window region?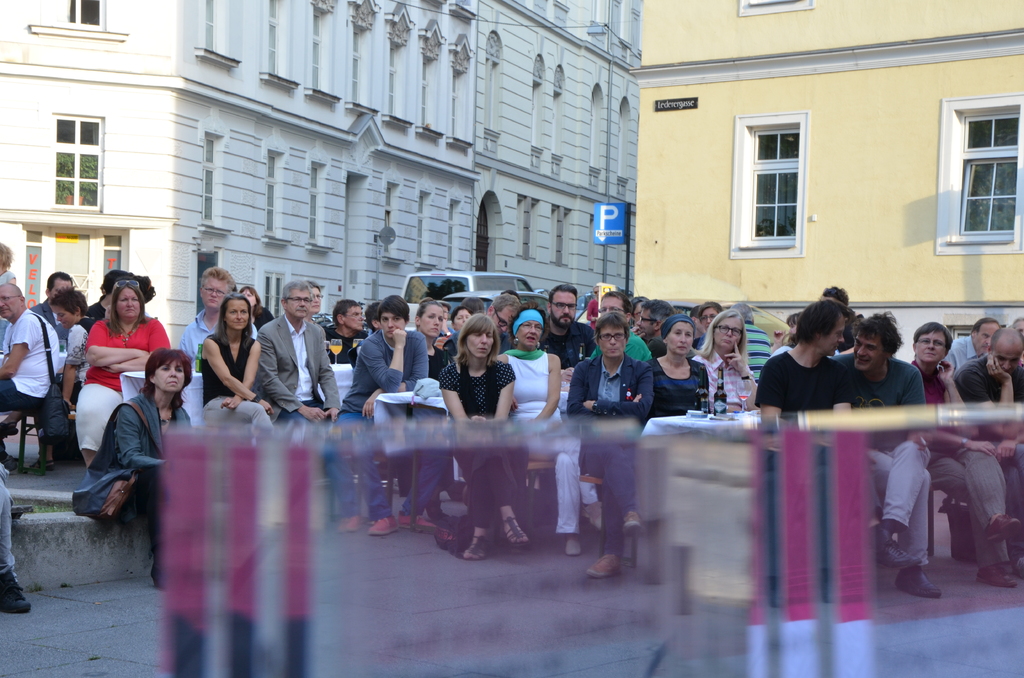
l=720, t=113, r=808, b=252
